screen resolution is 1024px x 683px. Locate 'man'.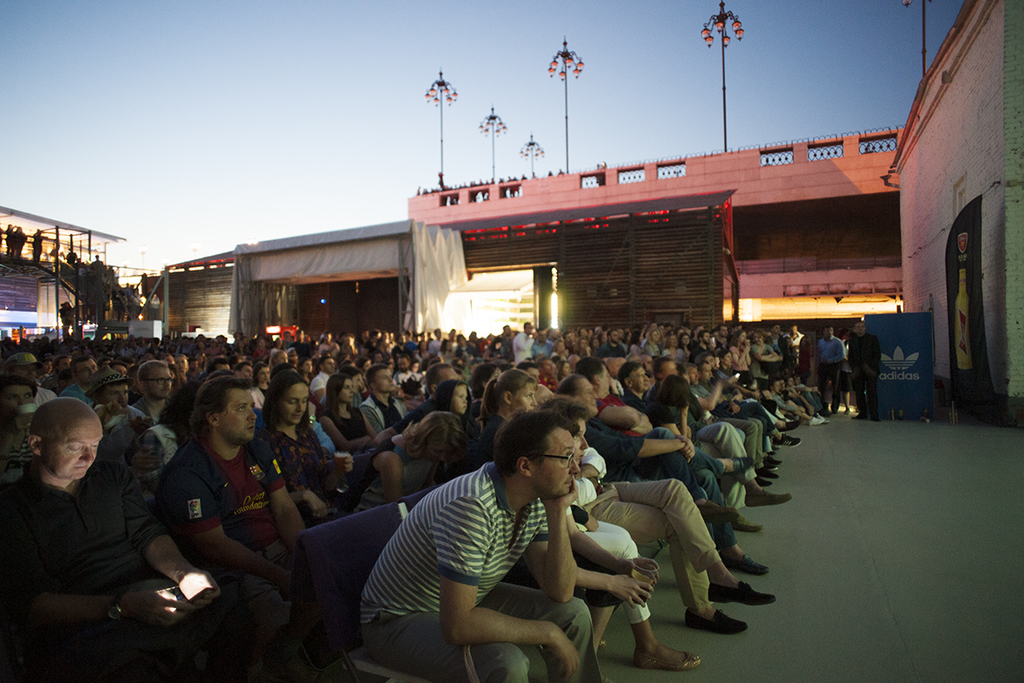
bbox=[311, 356, 336, 411].
